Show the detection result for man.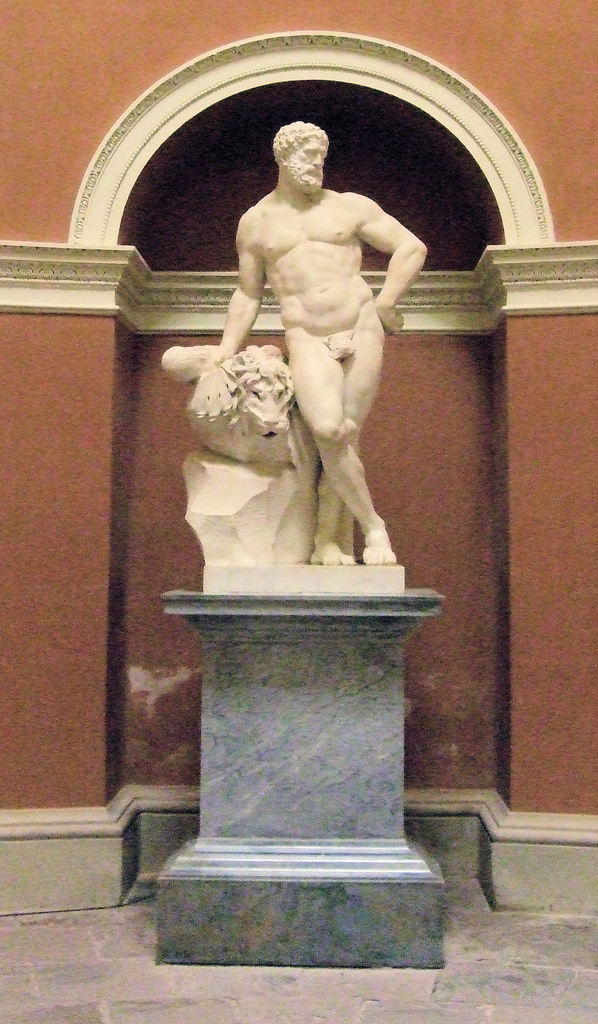
locate(190, 106, 430, 596).
